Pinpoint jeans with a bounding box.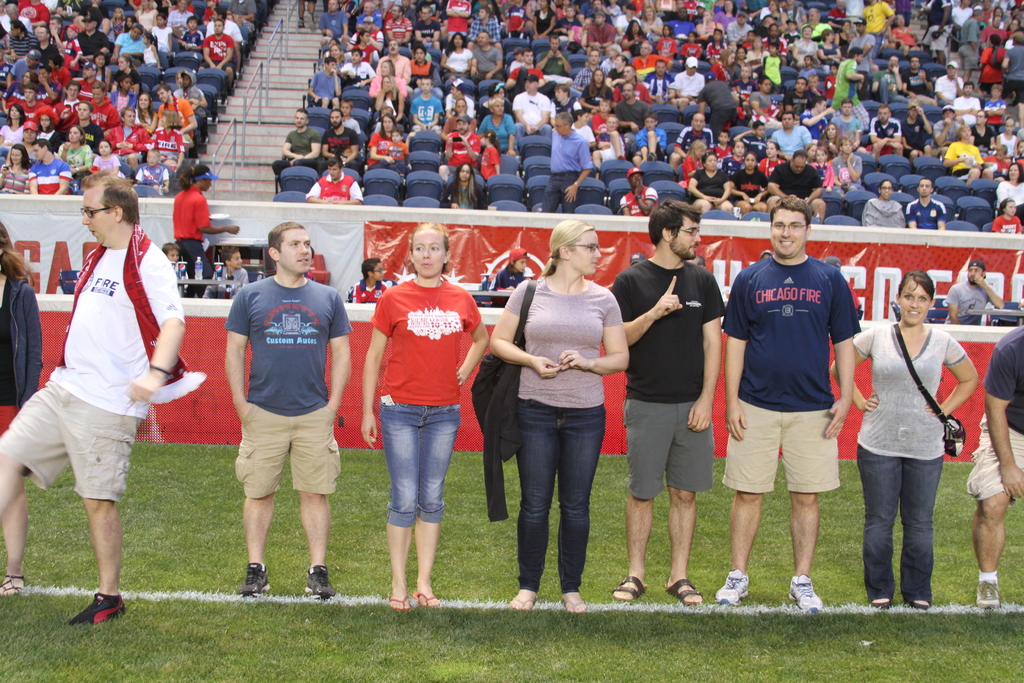
pyautogui.locateOnScreen(508, 394, 605, 599).
